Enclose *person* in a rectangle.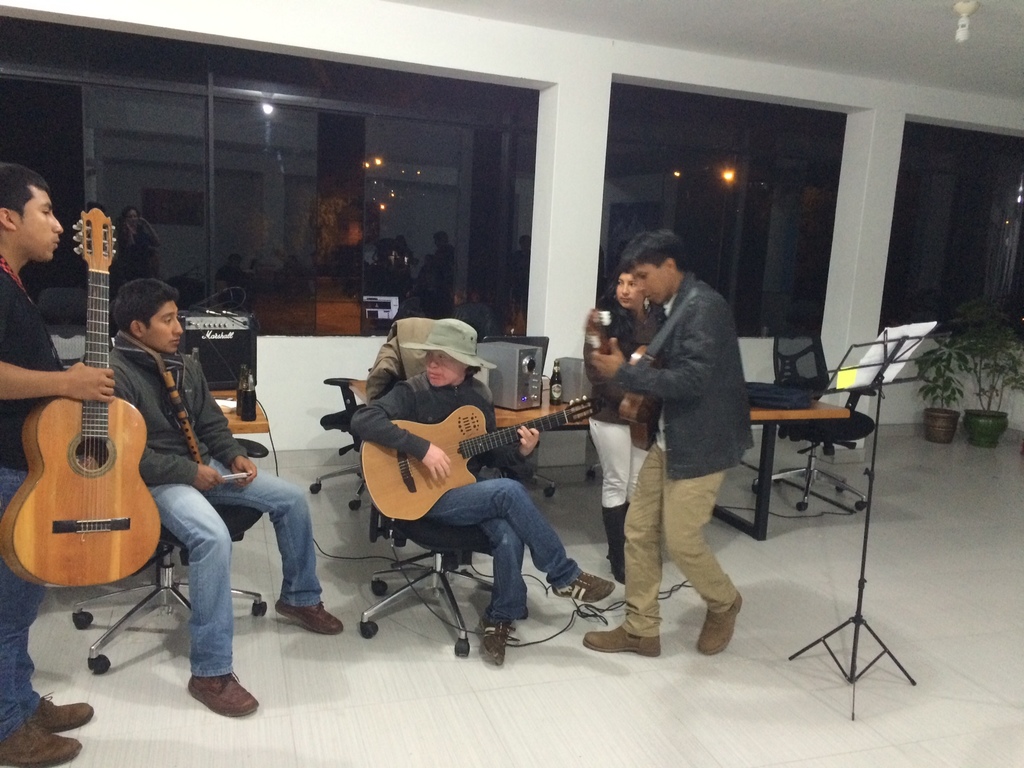
select_region(108, 274, 344, 716).
